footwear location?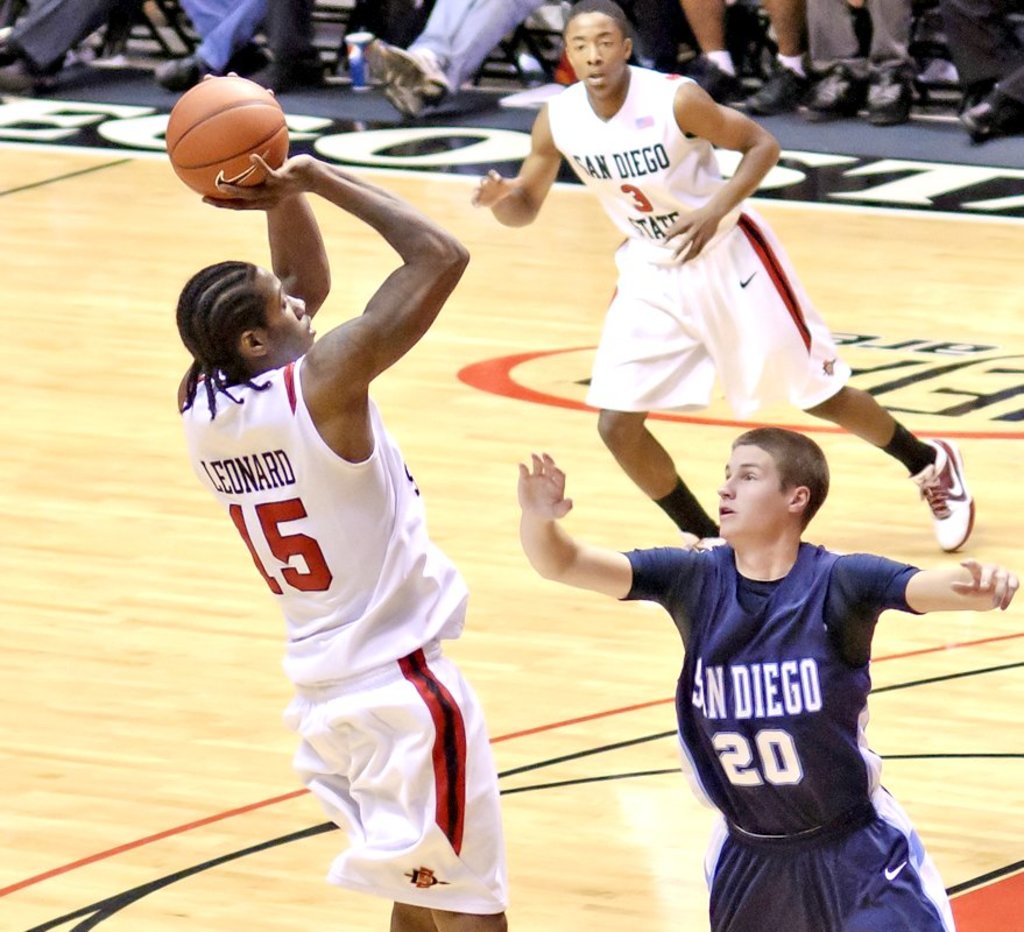
l=798, t=64, r=864, b=121
